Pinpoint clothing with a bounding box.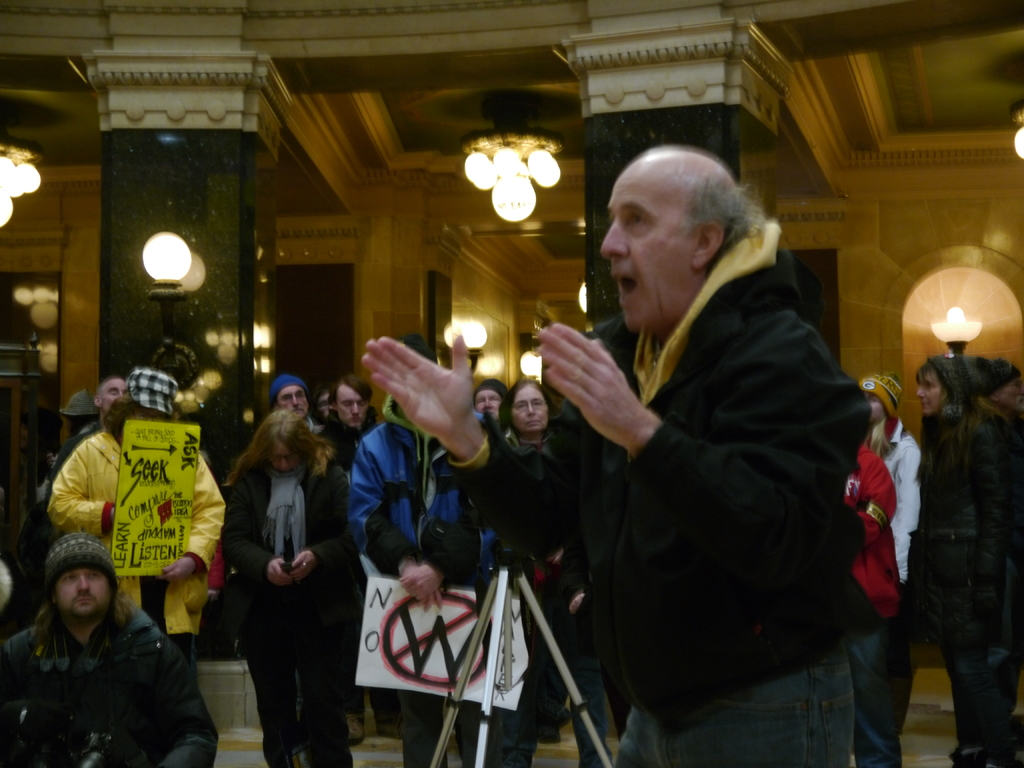
BBox(445, 224, 863, 712).
